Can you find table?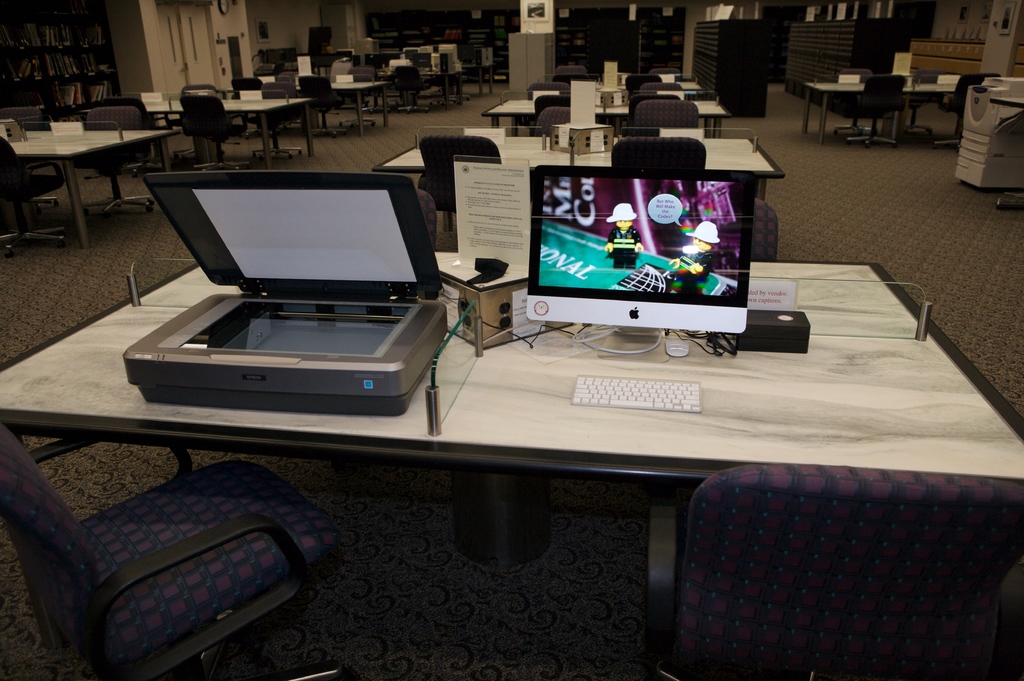
Yes, bounding box: Rect(0, 265, 1023, 680).
